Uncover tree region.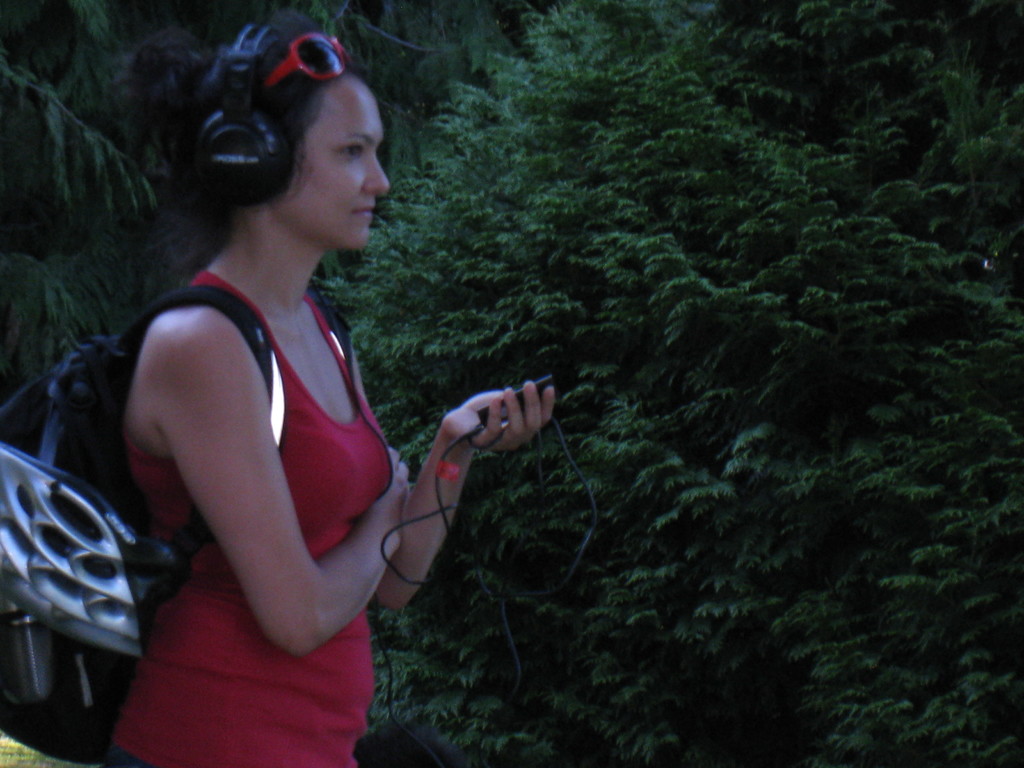
Uncovered: <bbox>318, 0, 1023, 767</bbox>.
